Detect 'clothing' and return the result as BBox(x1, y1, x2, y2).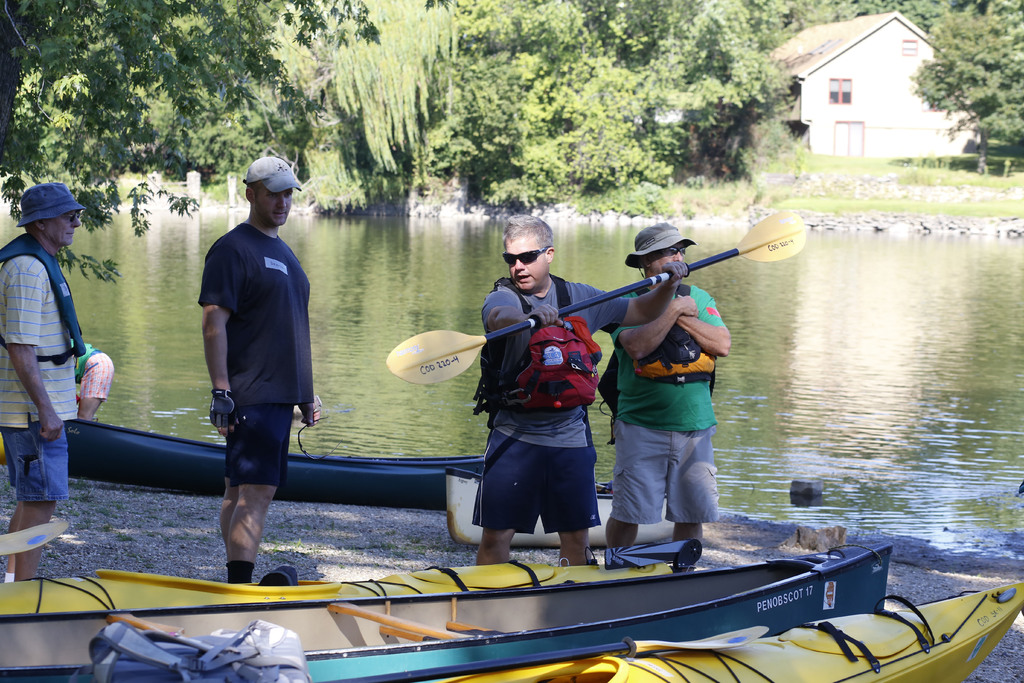
BBox(68, 340, 122, 403).
